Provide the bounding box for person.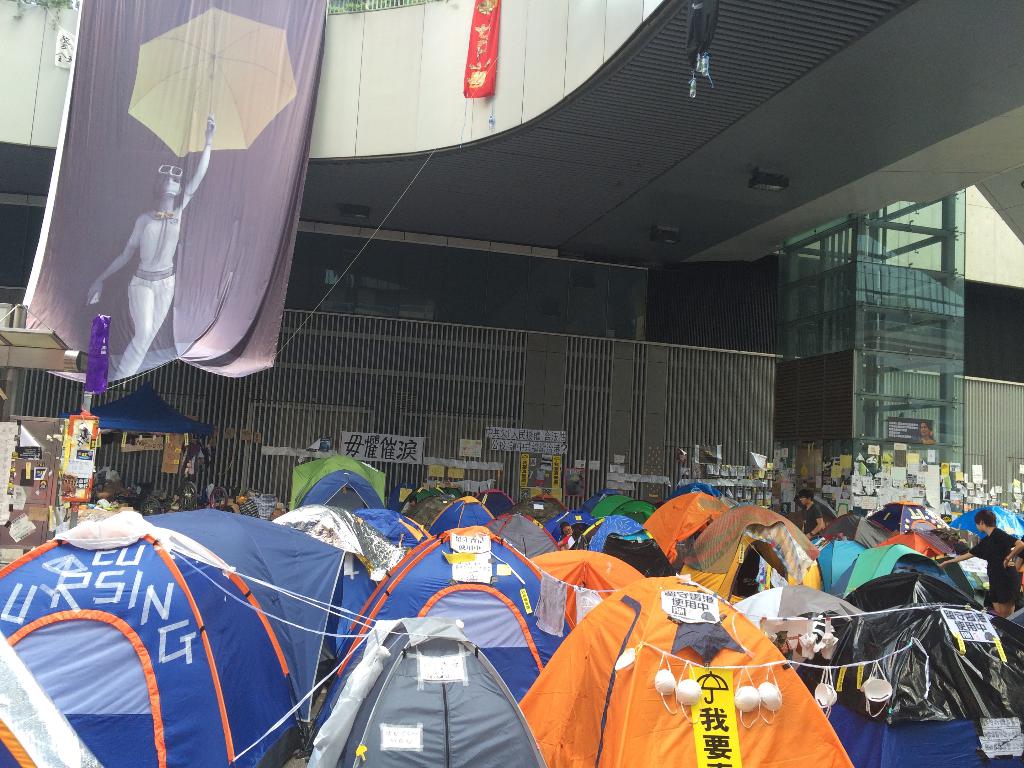
(90,113,217,380).
